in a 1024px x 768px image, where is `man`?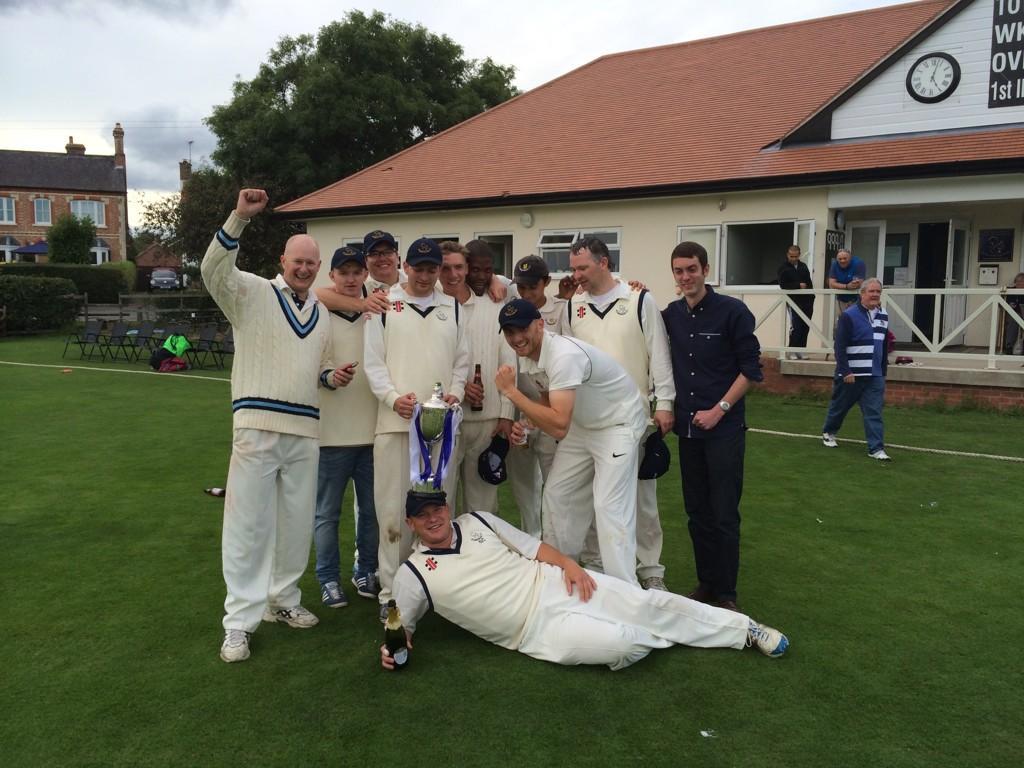
[775,243,816,360].
